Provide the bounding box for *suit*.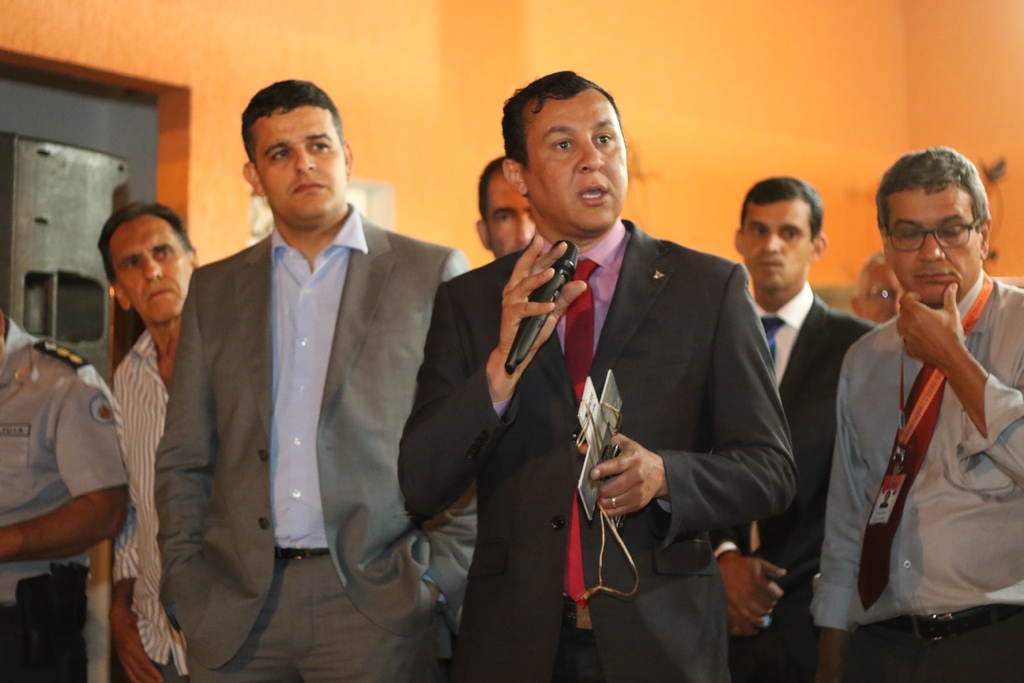
region(395, 215, 803, 682).
